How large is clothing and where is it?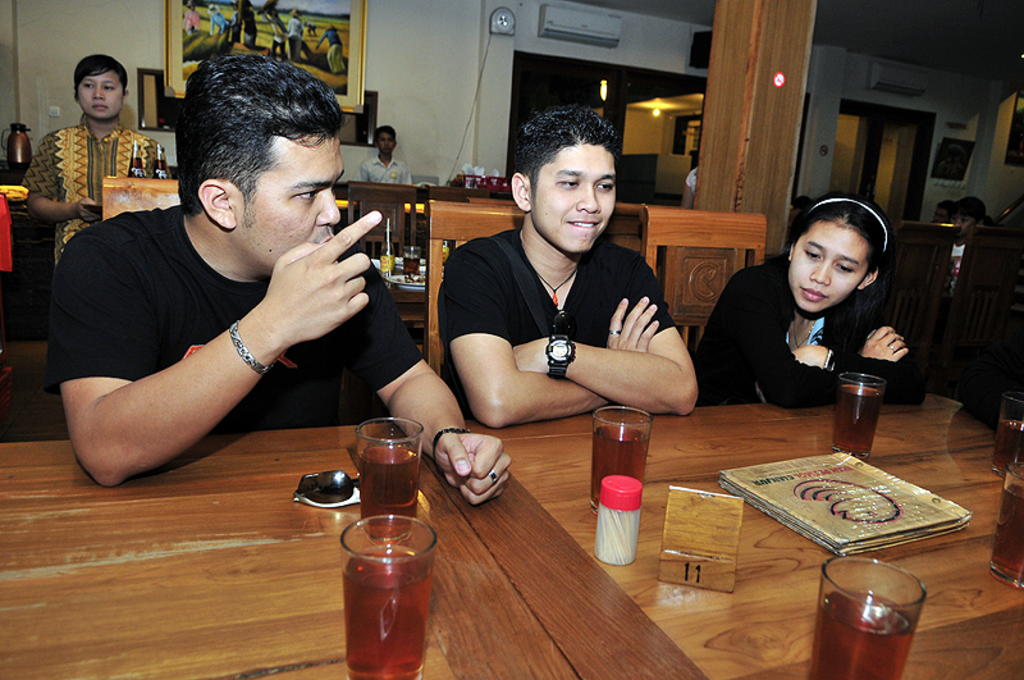
Bounding box: box=[691, 265, 920, 402].
